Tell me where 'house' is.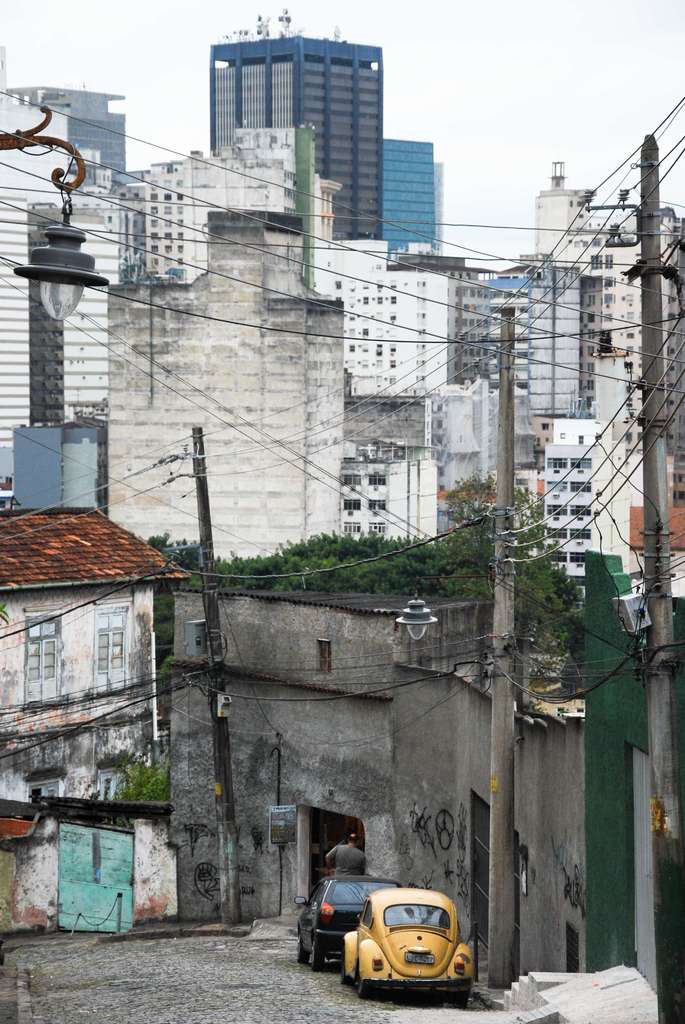
'house' is at left=158, top=543, right=448, bottom=927.
